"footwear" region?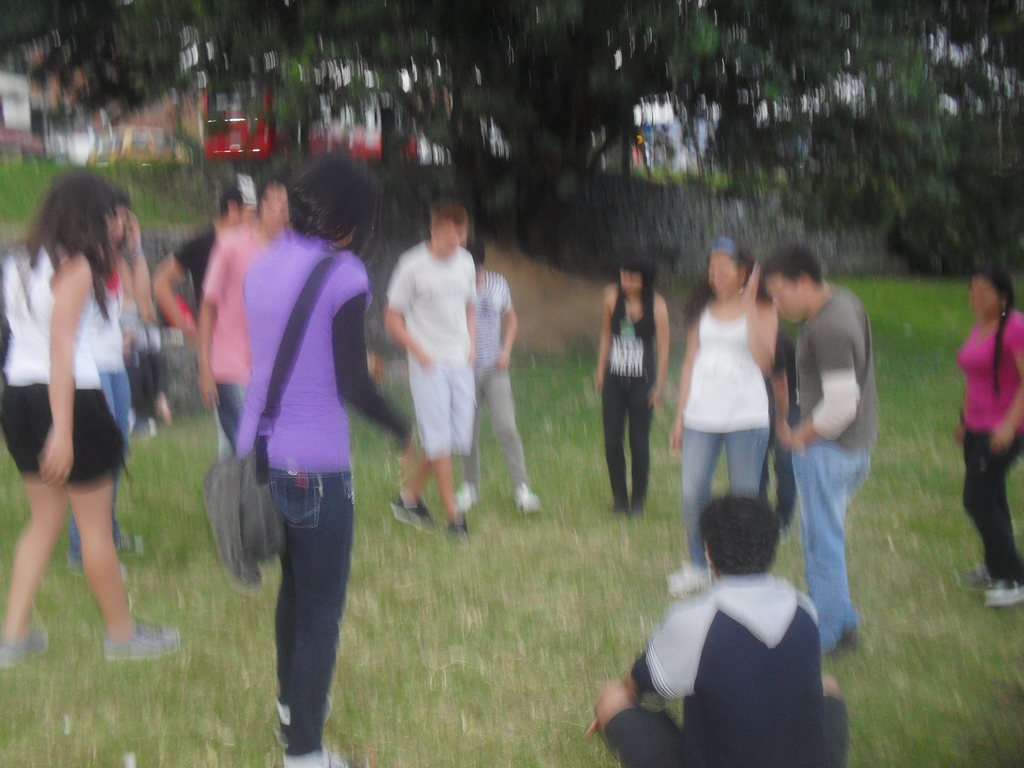
959:561:990:585
